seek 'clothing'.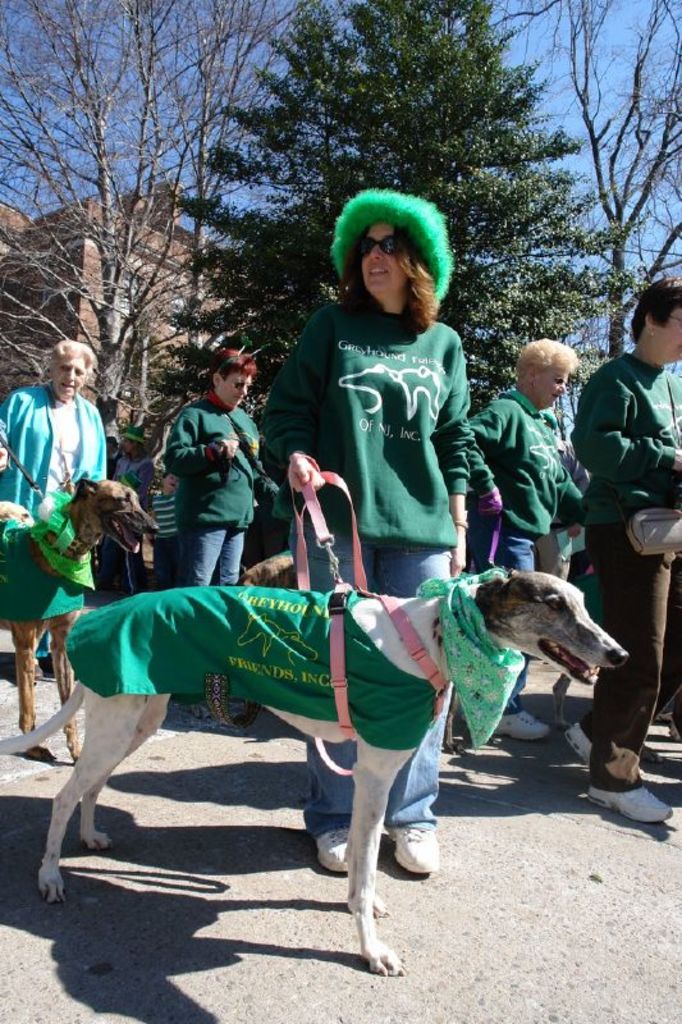
(566, 358, 681, 750).
